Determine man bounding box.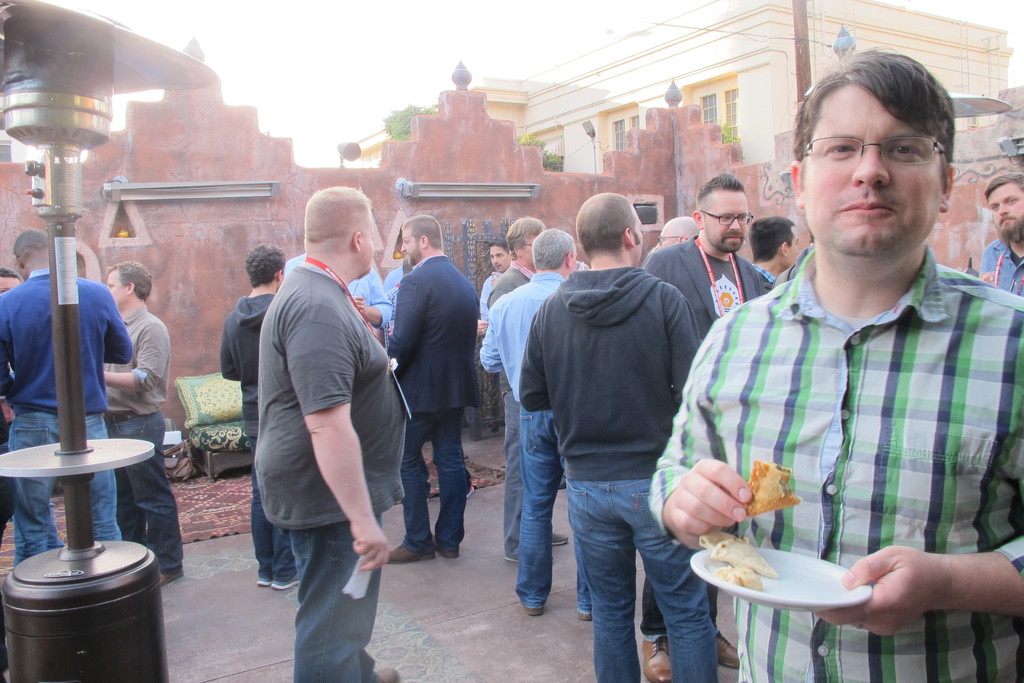
Determined: pyautogui.locateOnScreen(484, 211, 569, 554).
